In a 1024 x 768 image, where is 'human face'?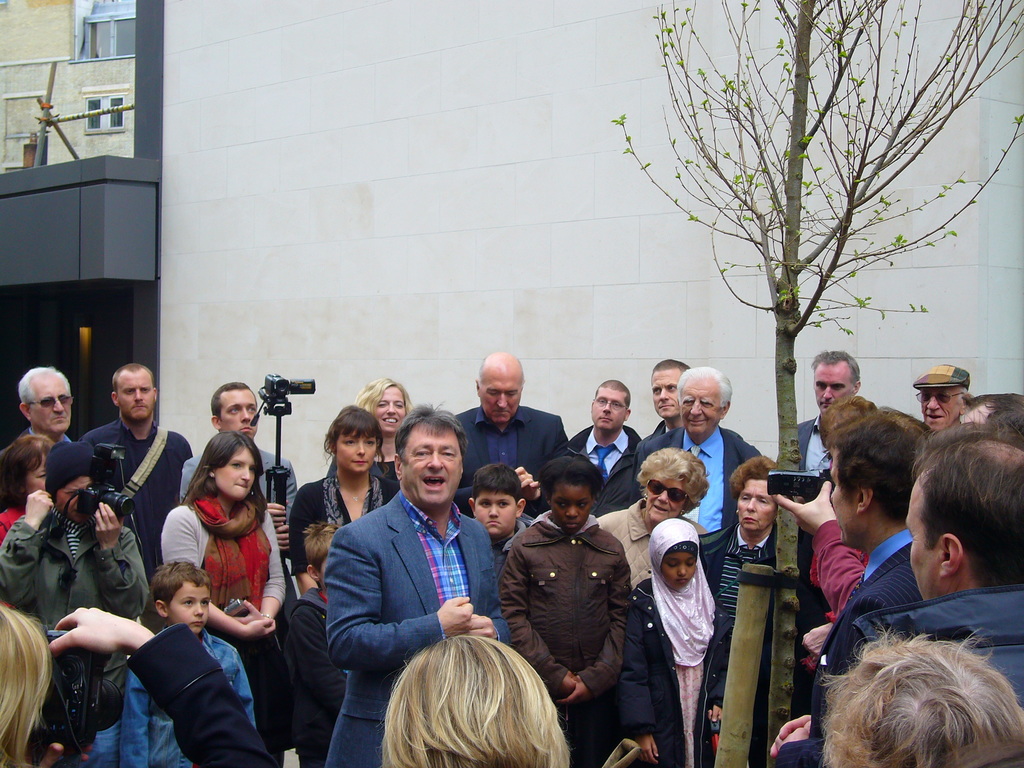
<region>831, 449, 858, 540</region>.
